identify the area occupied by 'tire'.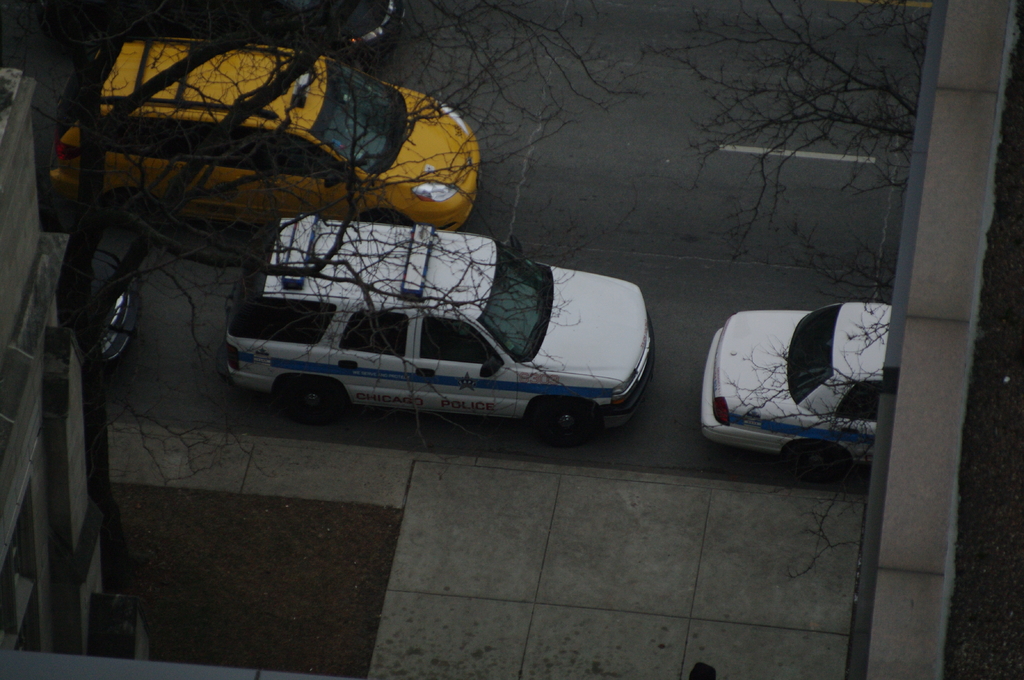
Area: {"x1": 105, "y1": 271, "x2": 141, "y2": 371}.
